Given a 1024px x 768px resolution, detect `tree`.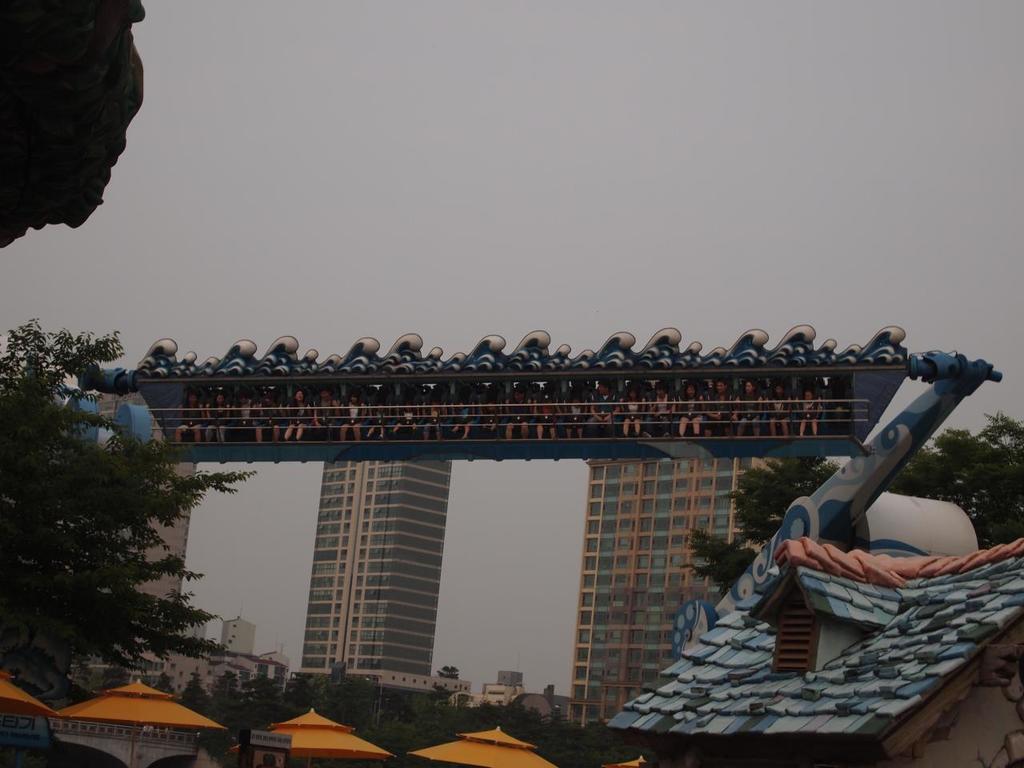
<bbox>874, 408, 1023, 558</bbox>.
